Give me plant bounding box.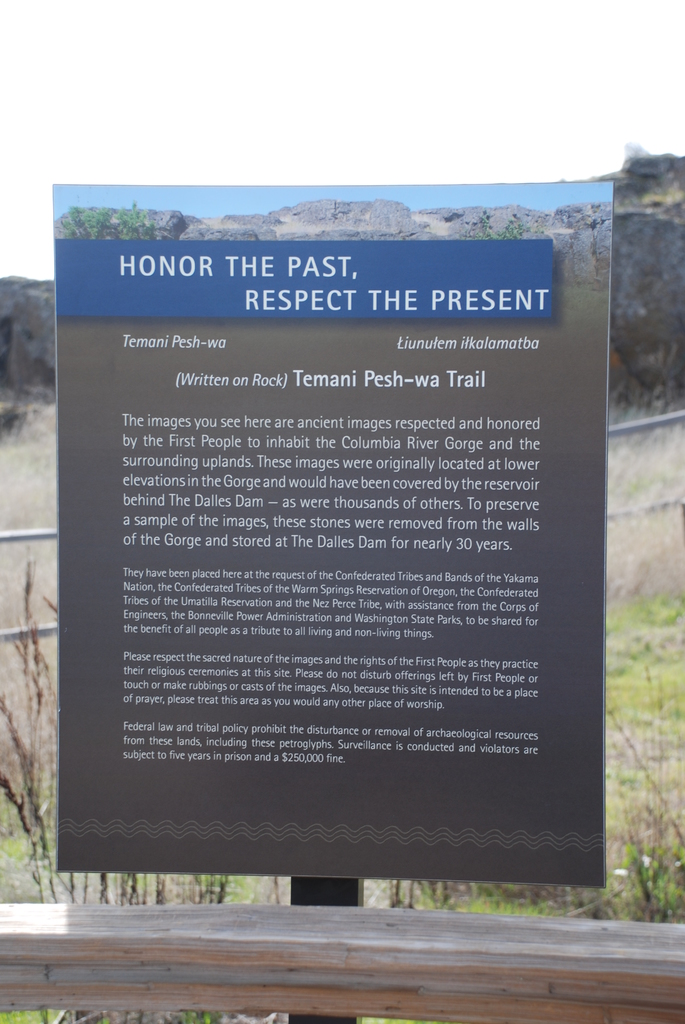
left=466, top=204, right=546, bottom=249.
